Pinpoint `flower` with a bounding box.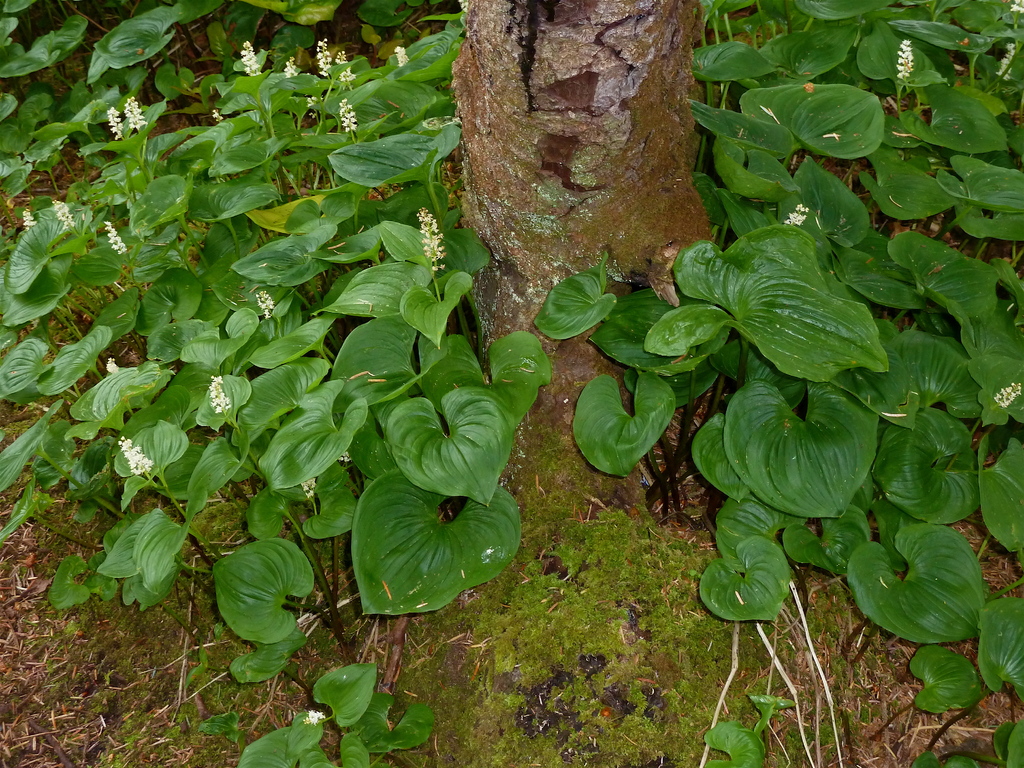
<bbox>207, 373, 232, 417</bbox>.
